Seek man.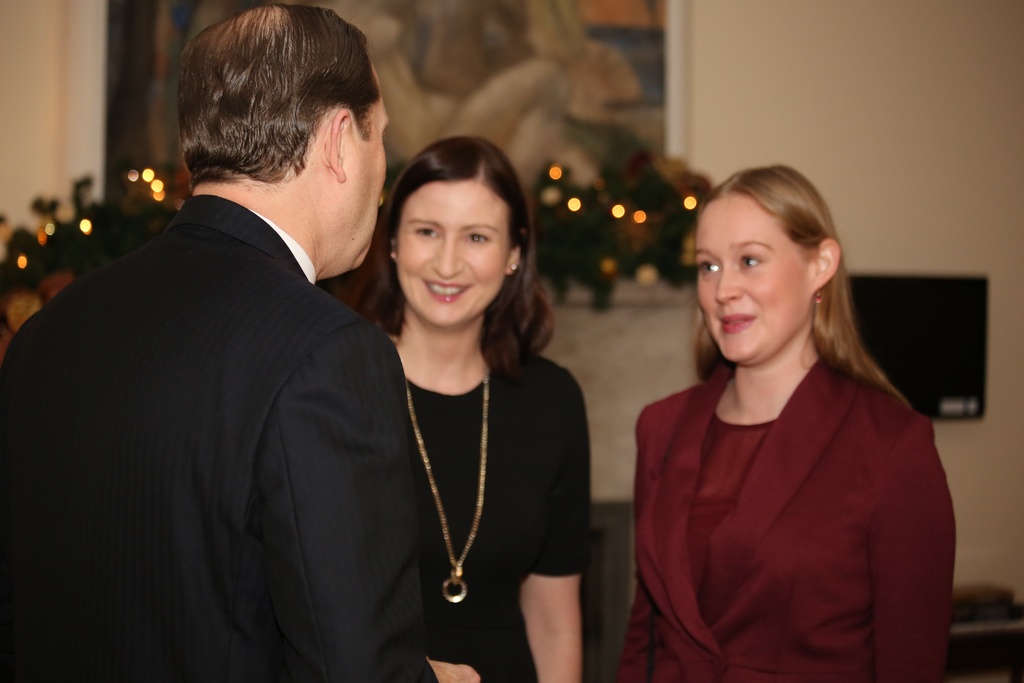
crop(0, 6, 488, 682).
